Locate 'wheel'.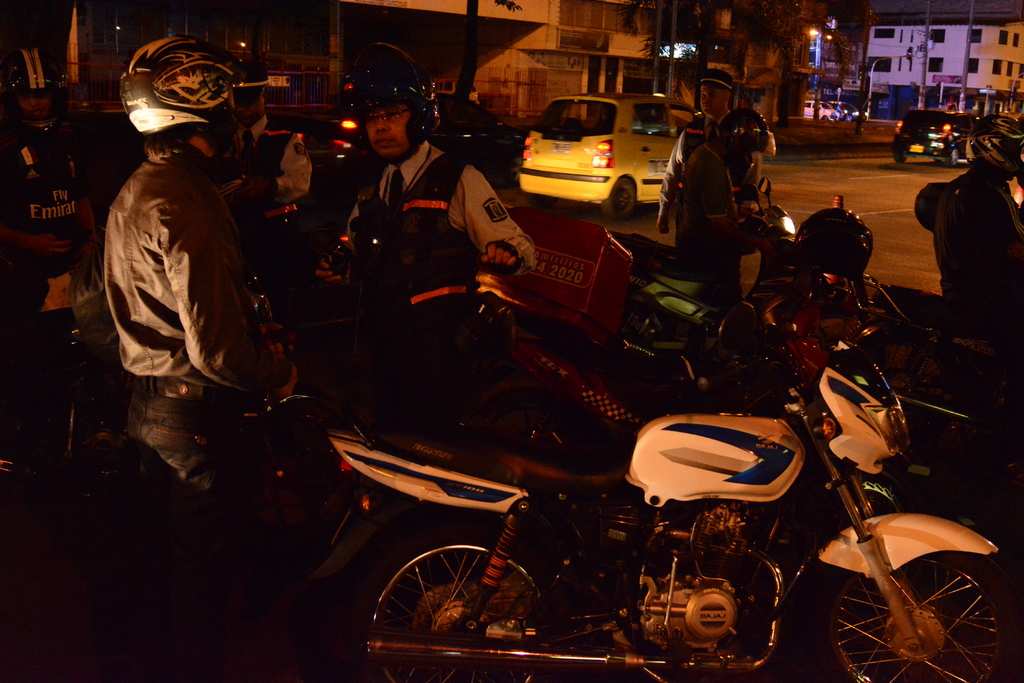
Bounding box: x1=344 y1=510 x2=582 y2=682.
